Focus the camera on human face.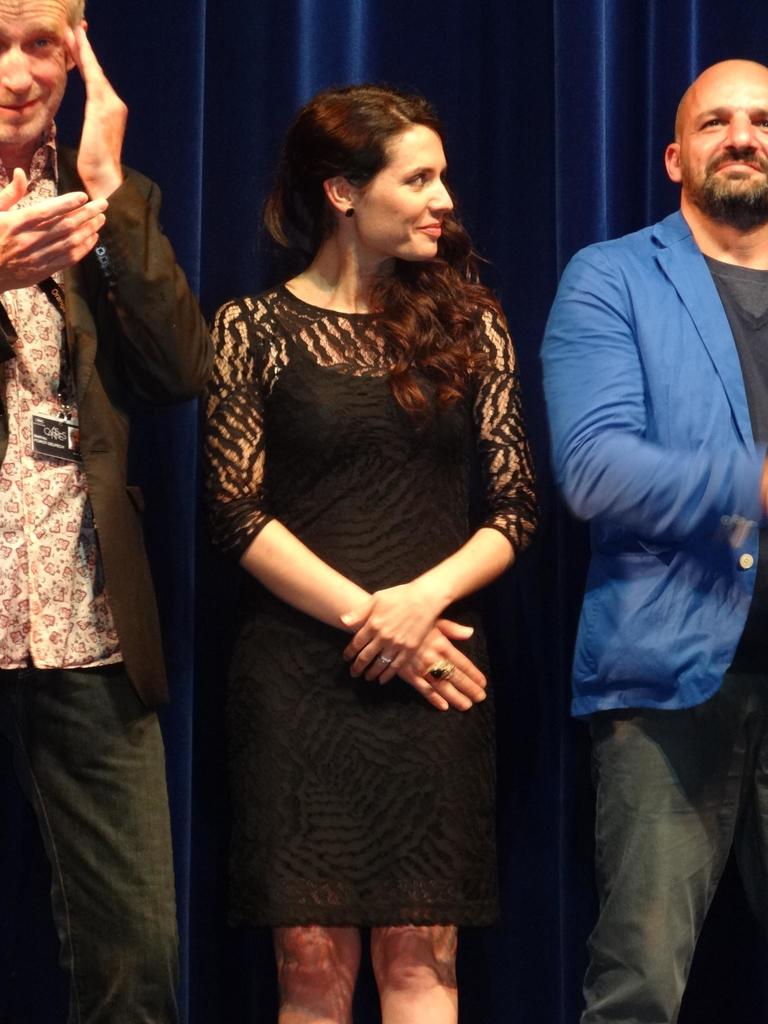
Focus region: bbox(351, 127, 452, 259).
